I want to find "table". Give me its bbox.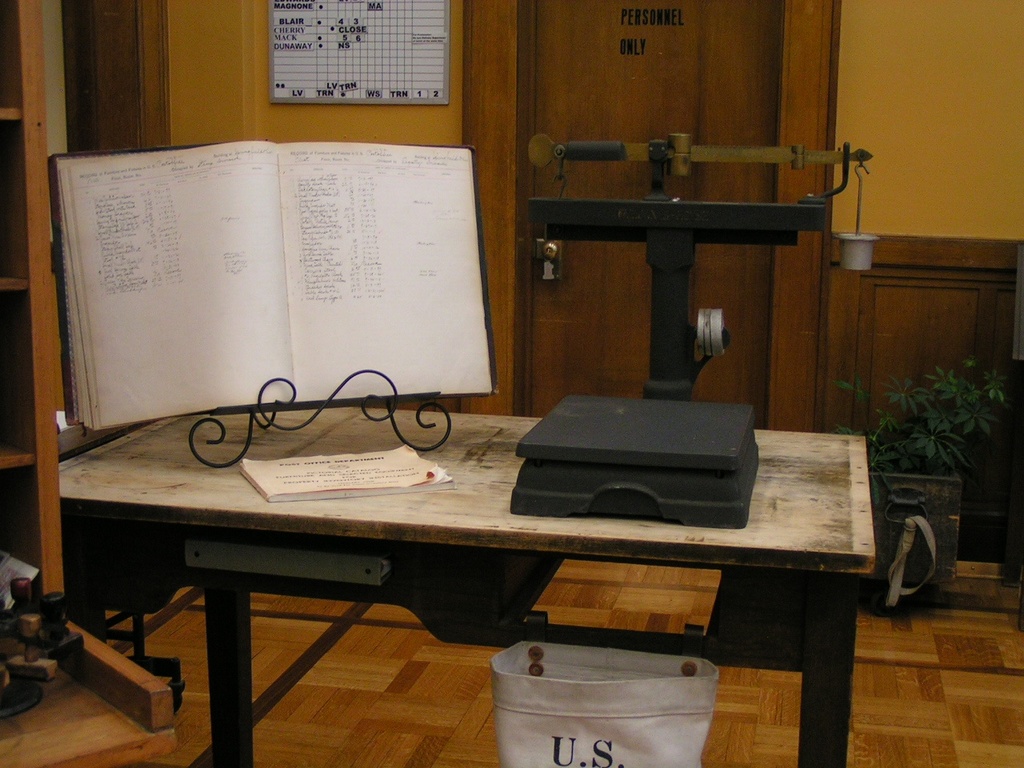
[38, 394, 897, 765].
